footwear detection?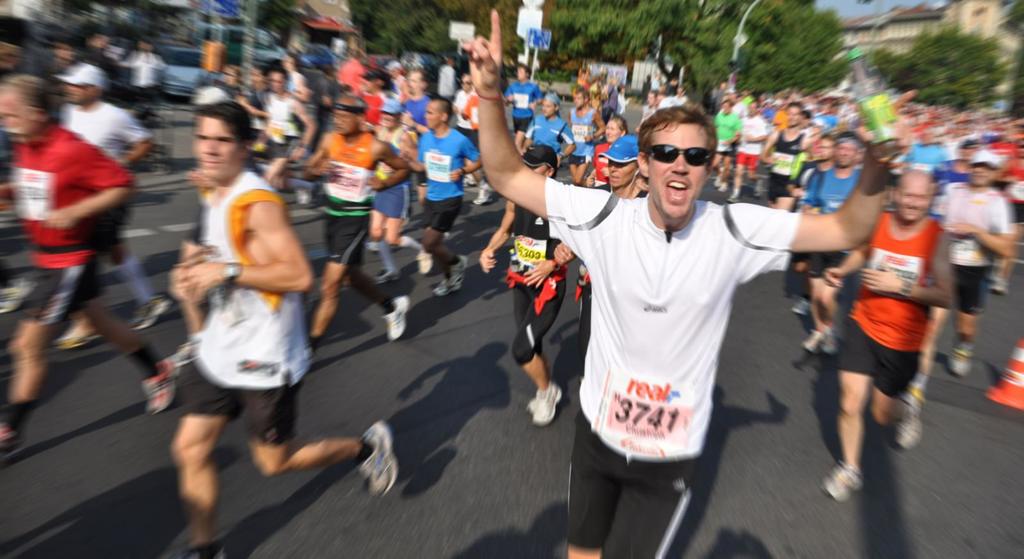
<box>433,252,467,300</box>
